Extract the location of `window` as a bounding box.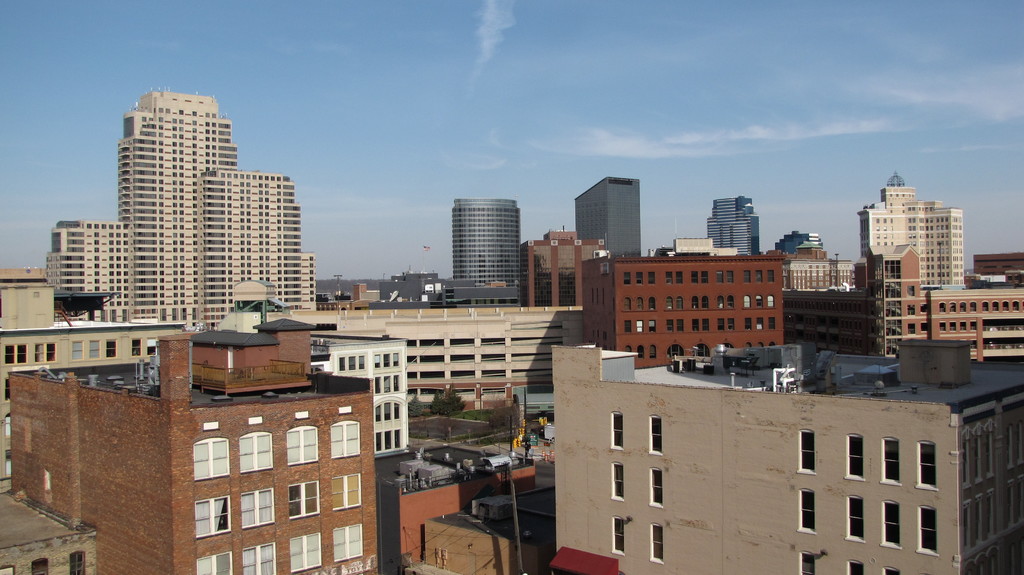
[288, 530, 322, 563].
